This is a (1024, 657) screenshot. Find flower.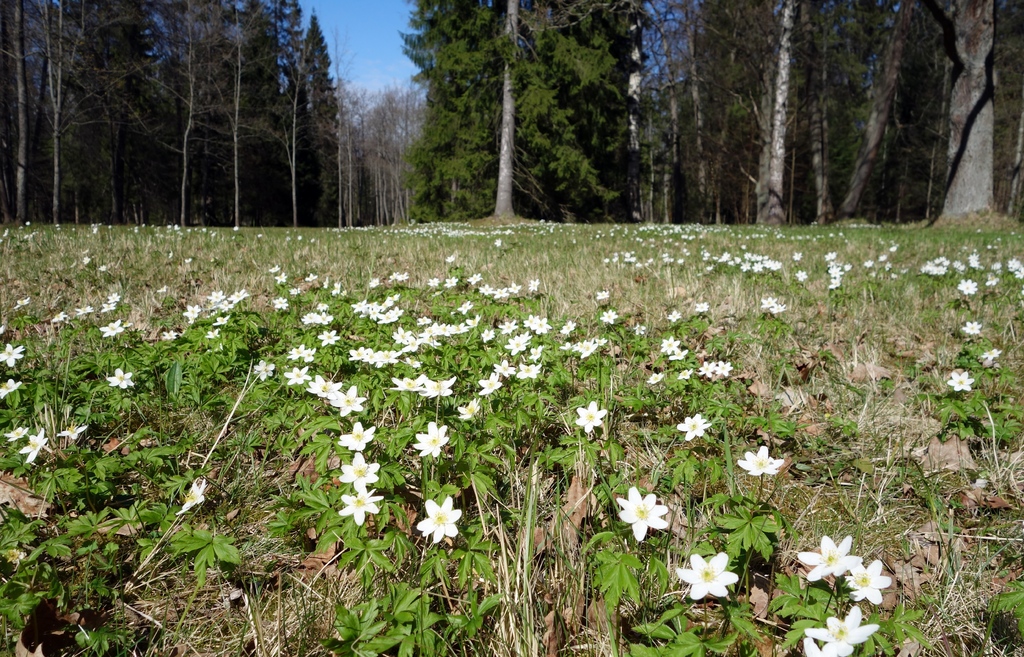
Bounding box: bbox=[828, 604, 879, 645].
